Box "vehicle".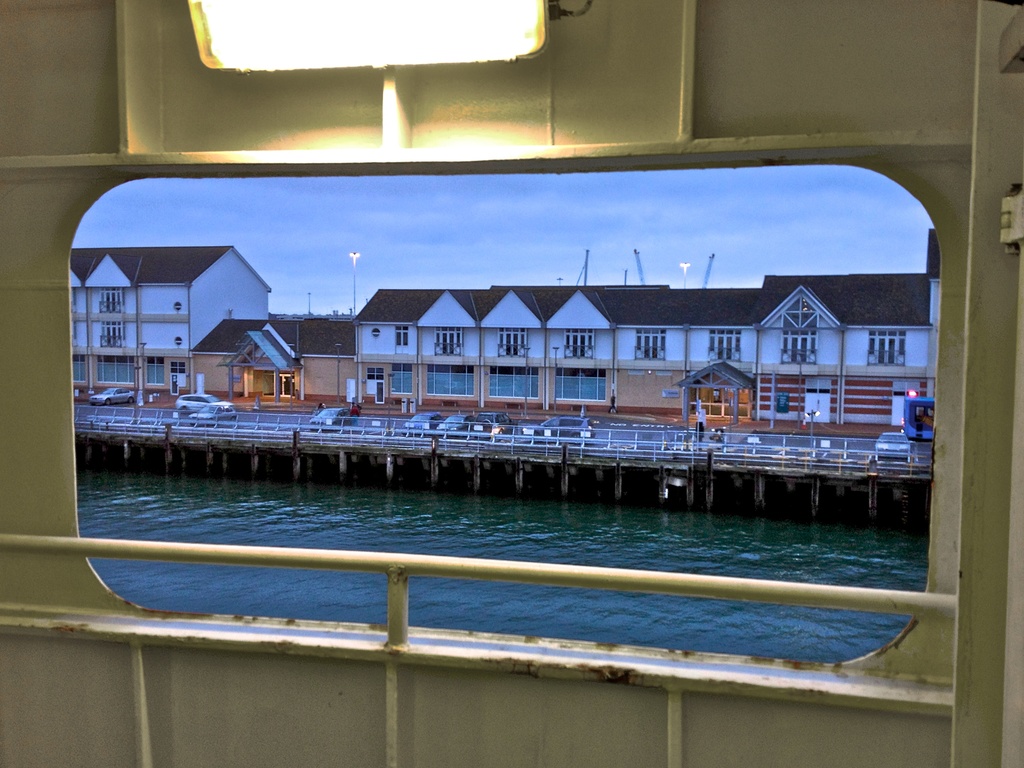
[left=438, top=410, right=476, bottom=436].
